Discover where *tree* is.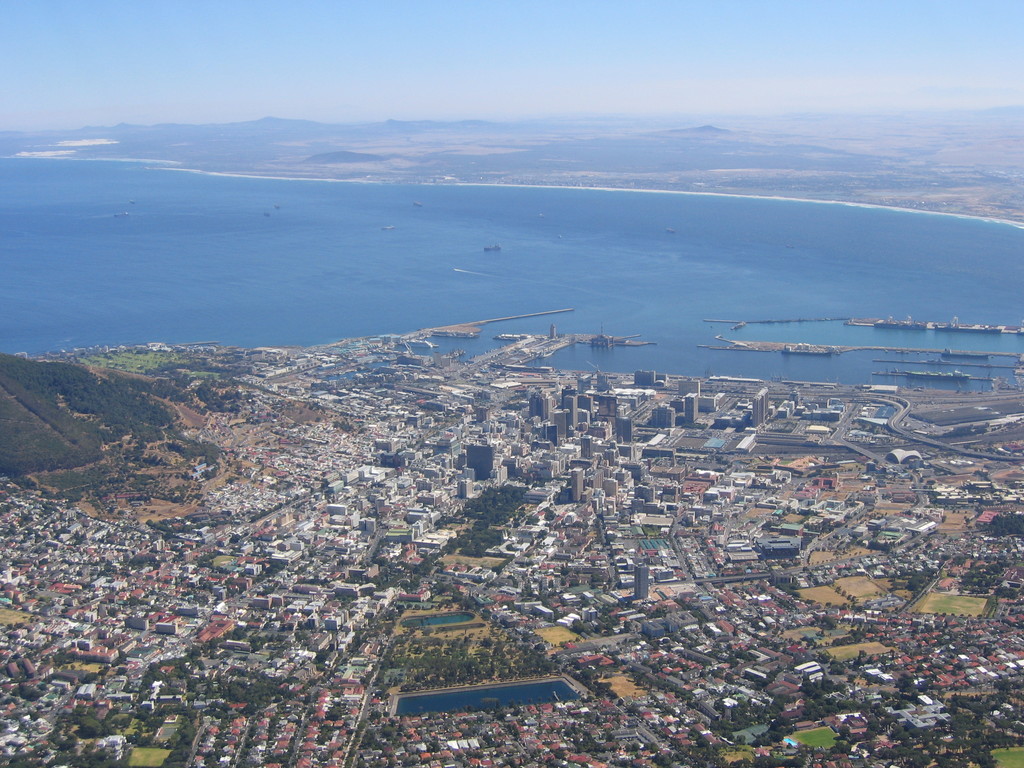
Discovered at (874, 701, 892, 716).
